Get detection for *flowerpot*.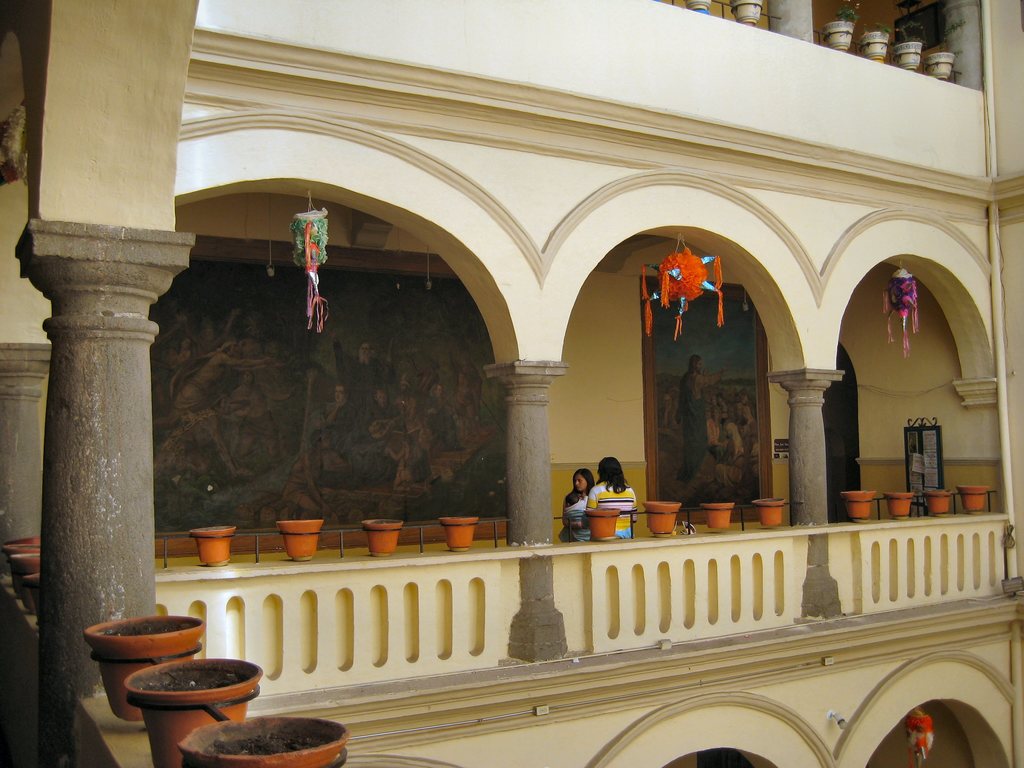
Detection: (left=748, top=497, right=784, bottom=526).
